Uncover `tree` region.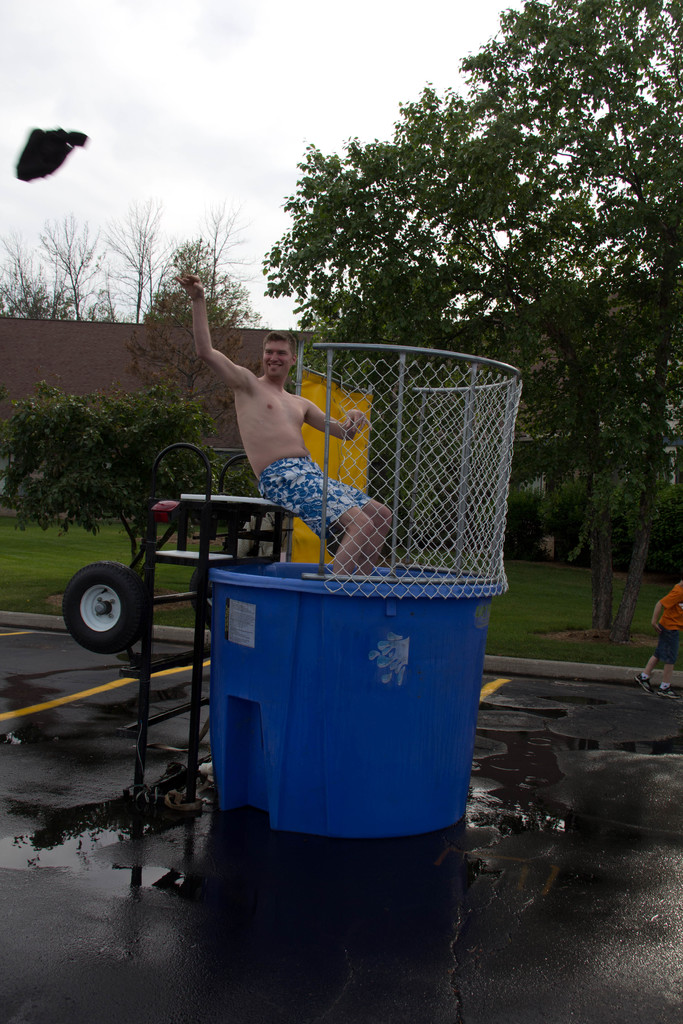
Uncovered: (7, 369, 186, 536).
